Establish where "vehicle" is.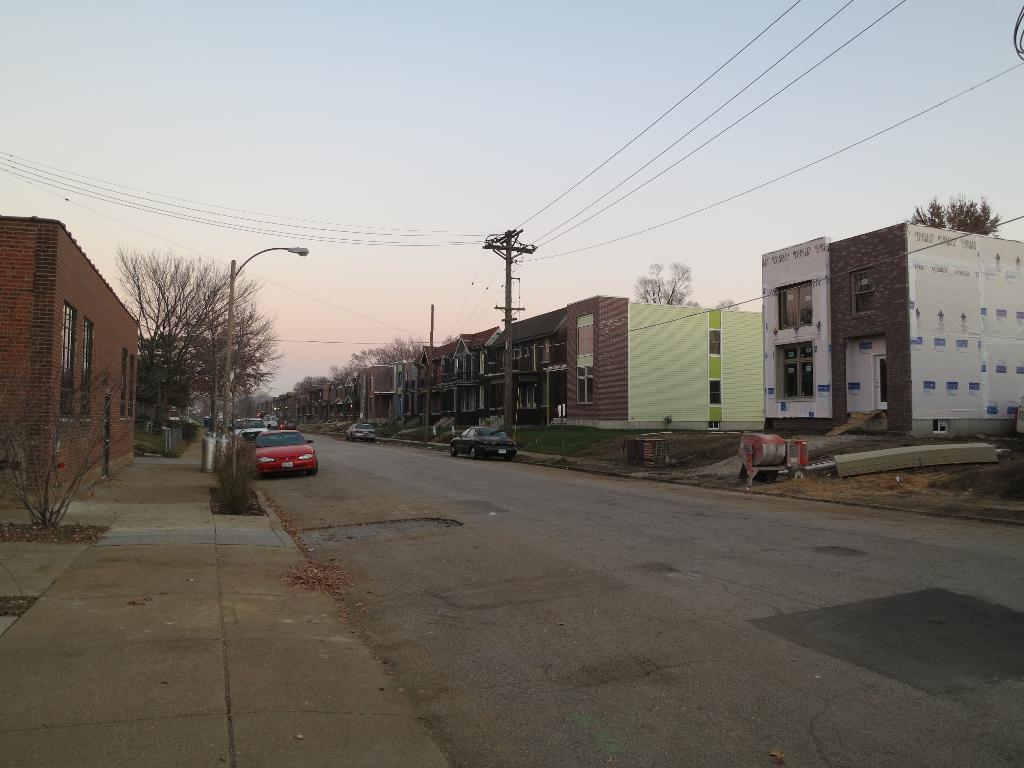
Established at x1=255, y1=428, x2=321, y2=476.
